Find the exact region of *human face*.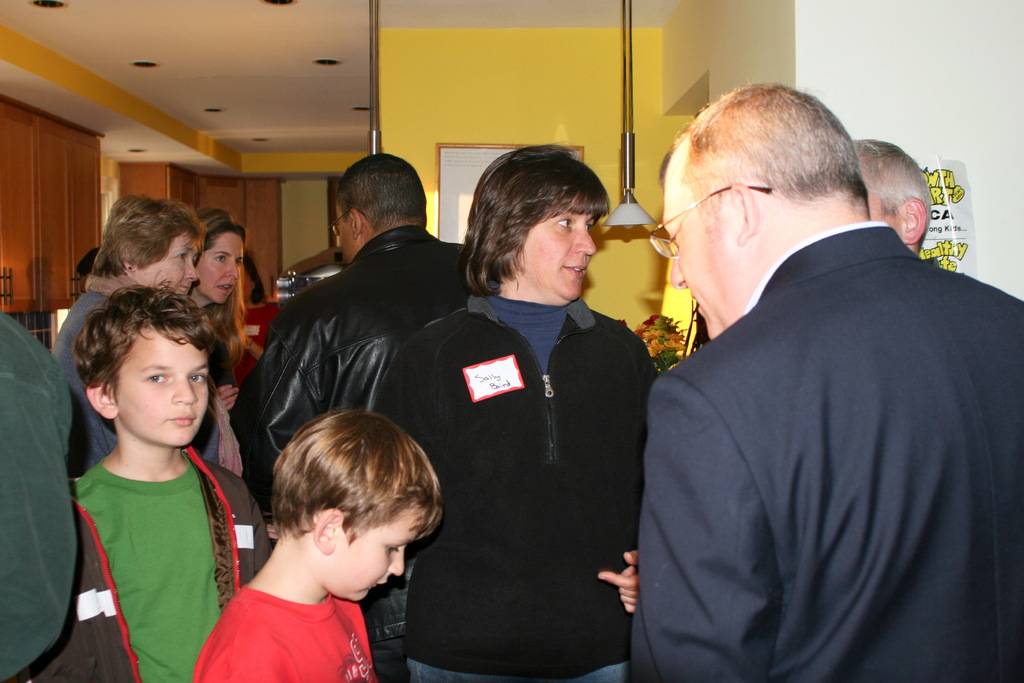
Exact region: l=108, t=325, r=211, b=445.
